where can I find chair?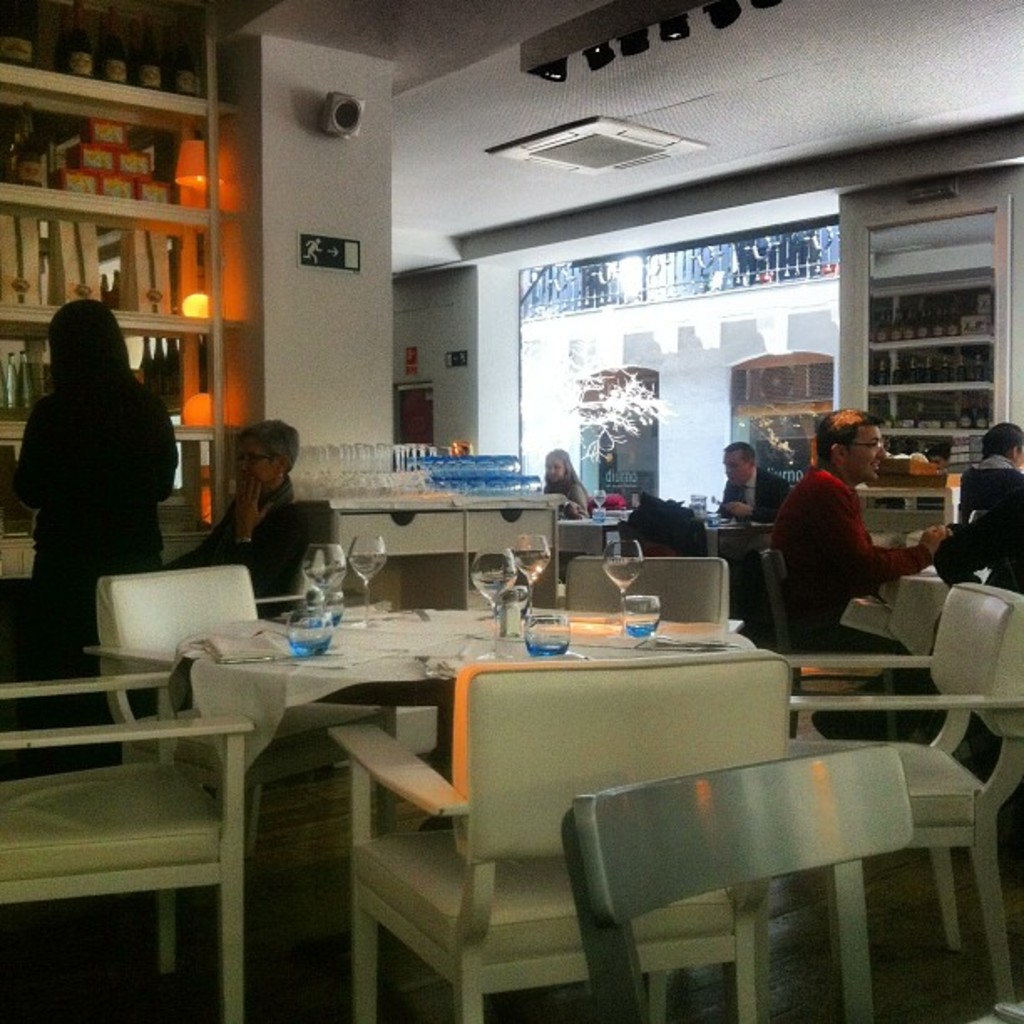
You can find it at BBox(726, 577, 1022, 1017).
